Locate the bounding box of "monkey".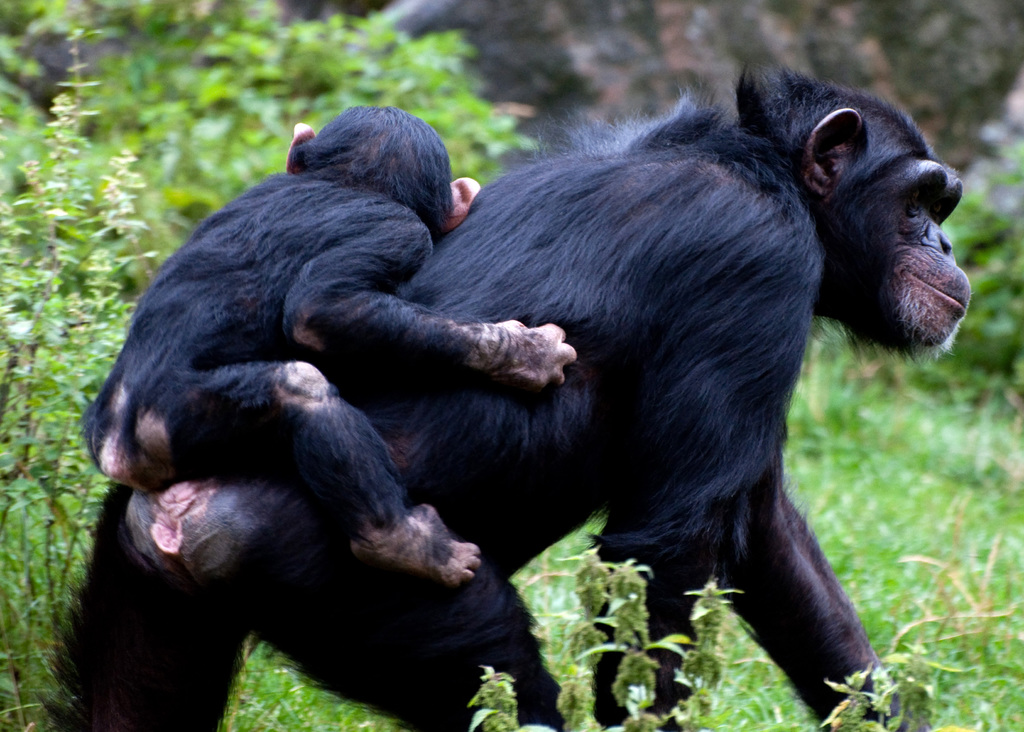
Bounding box: 77/104/580/589.
